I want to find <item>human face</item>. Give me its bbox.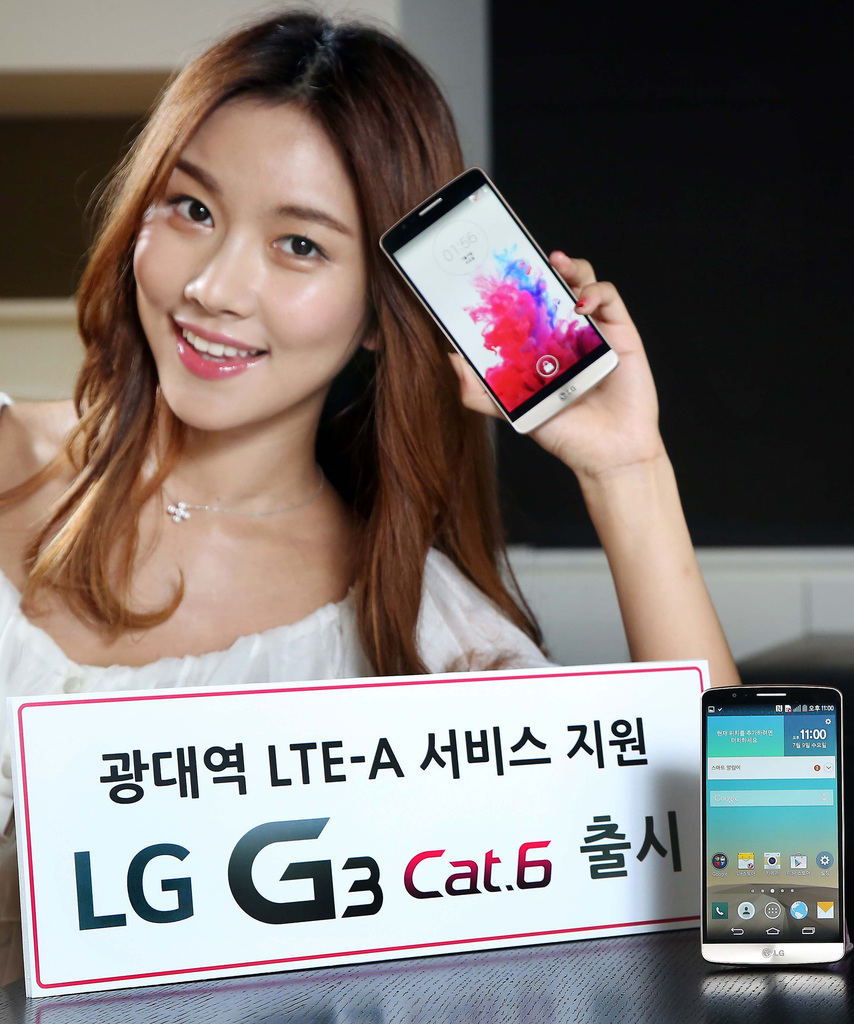
[left=127, top=86, right=377, bottom=441].
